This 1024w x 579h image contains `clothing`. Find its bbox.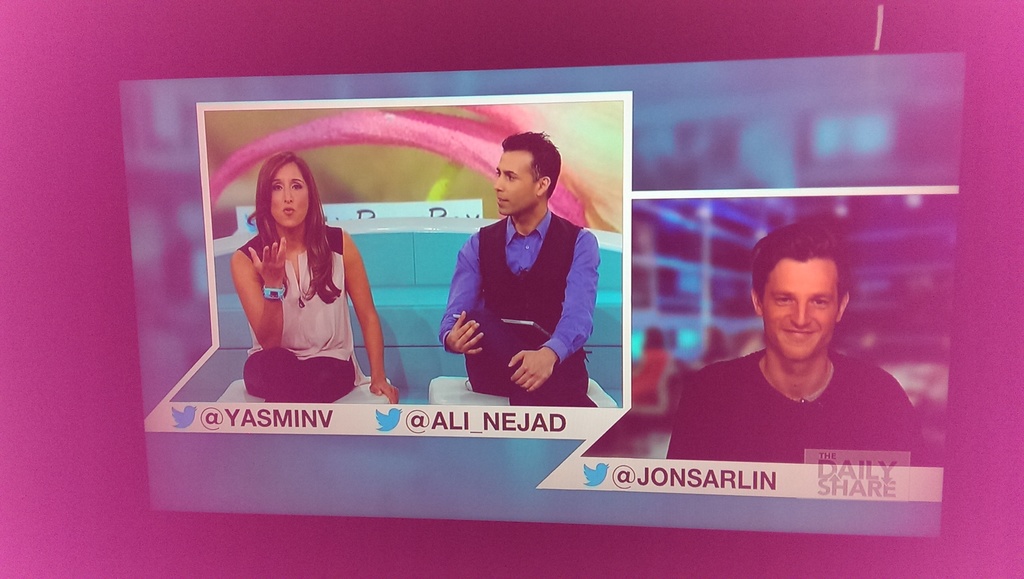
region(237, 213, 364, 405).
